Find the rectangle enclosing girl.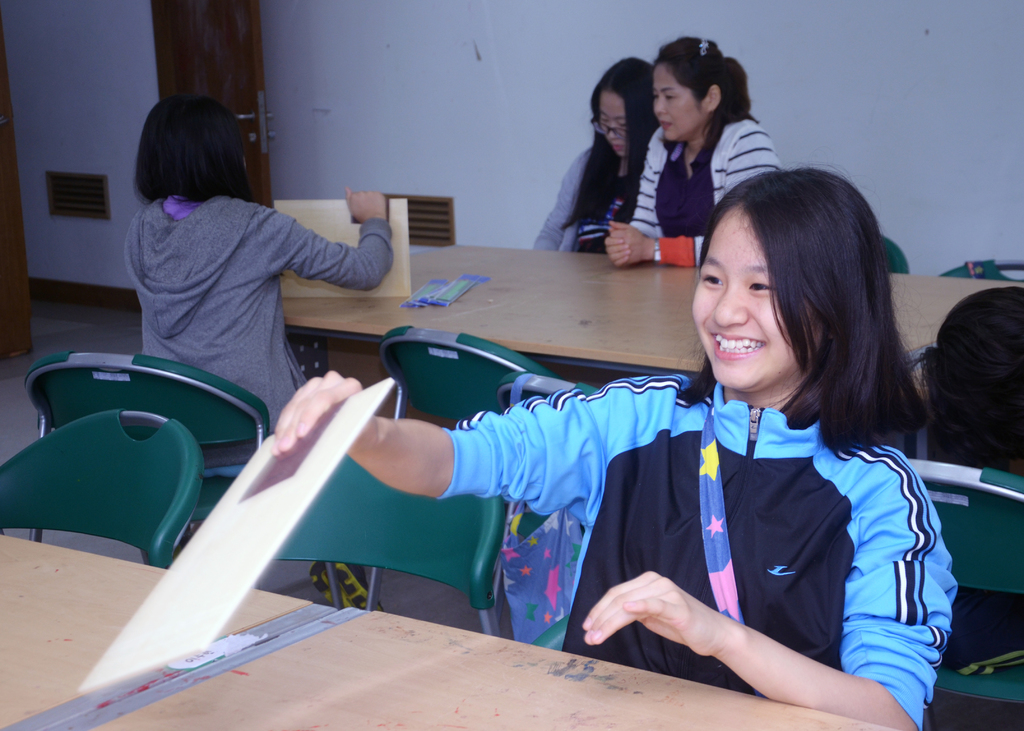
[x1=129, y1=95, x2=394, y2=426].
